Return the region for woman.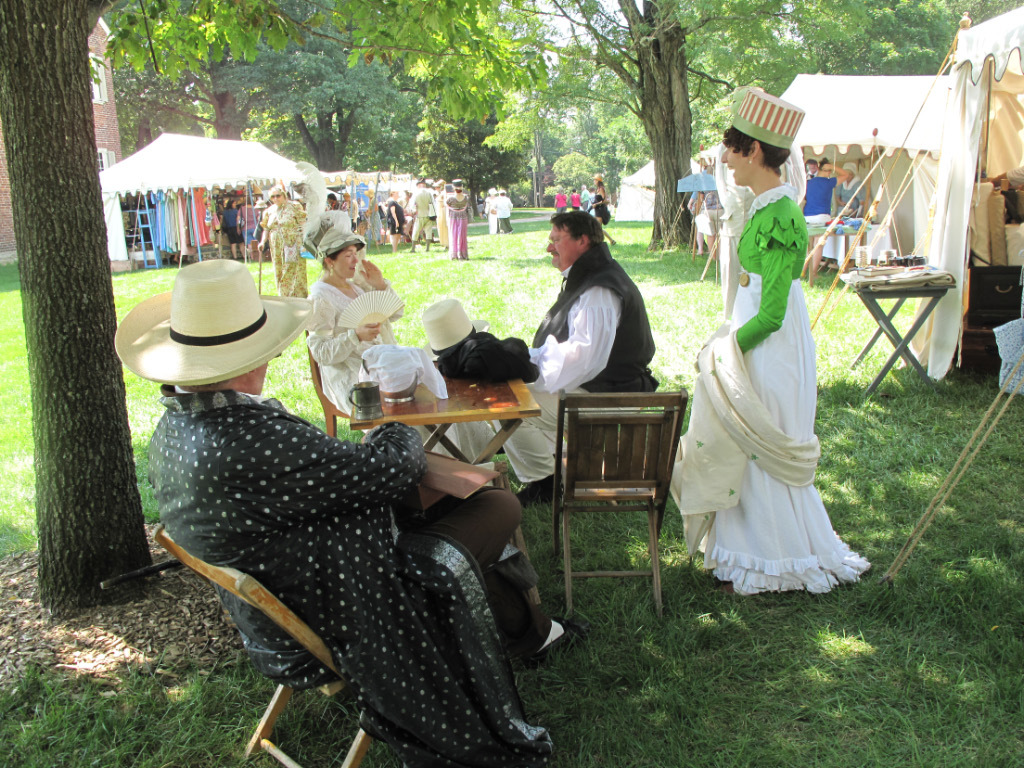
rect(692, 112, 895, 616).
